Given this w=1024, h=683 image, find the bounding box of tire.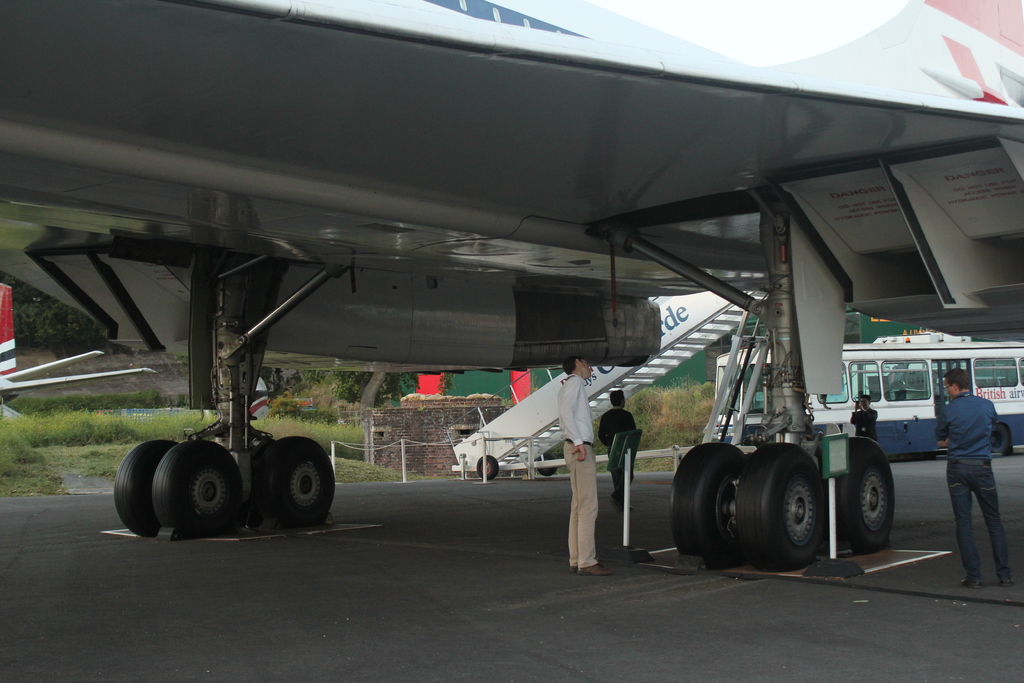
(671,440,746,555).
